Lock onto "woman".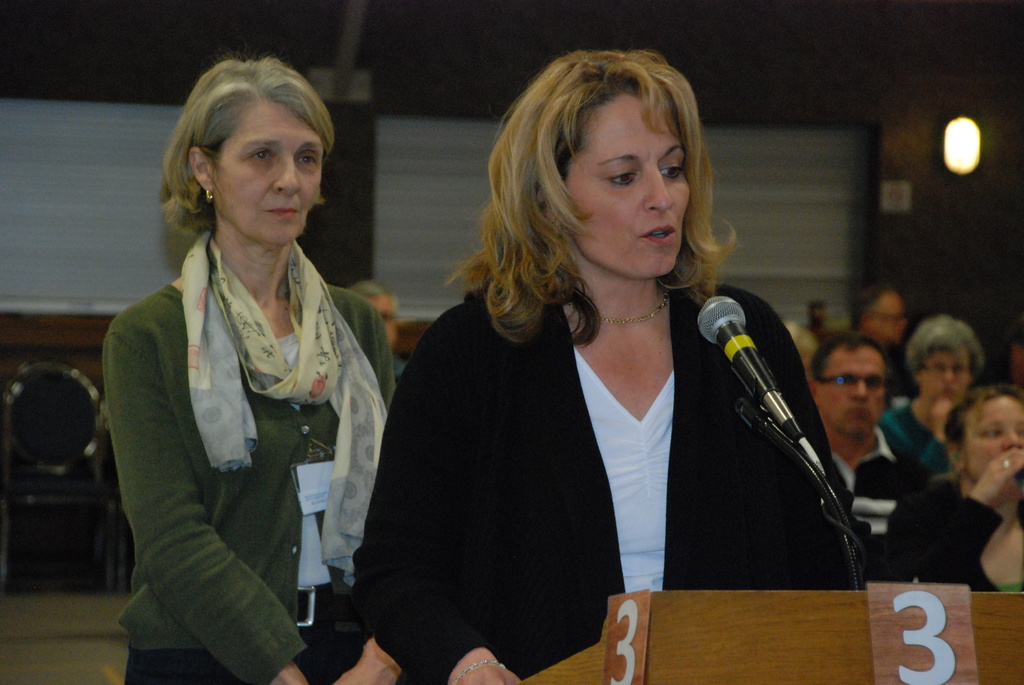
Locked: (881,377,1022,593).
